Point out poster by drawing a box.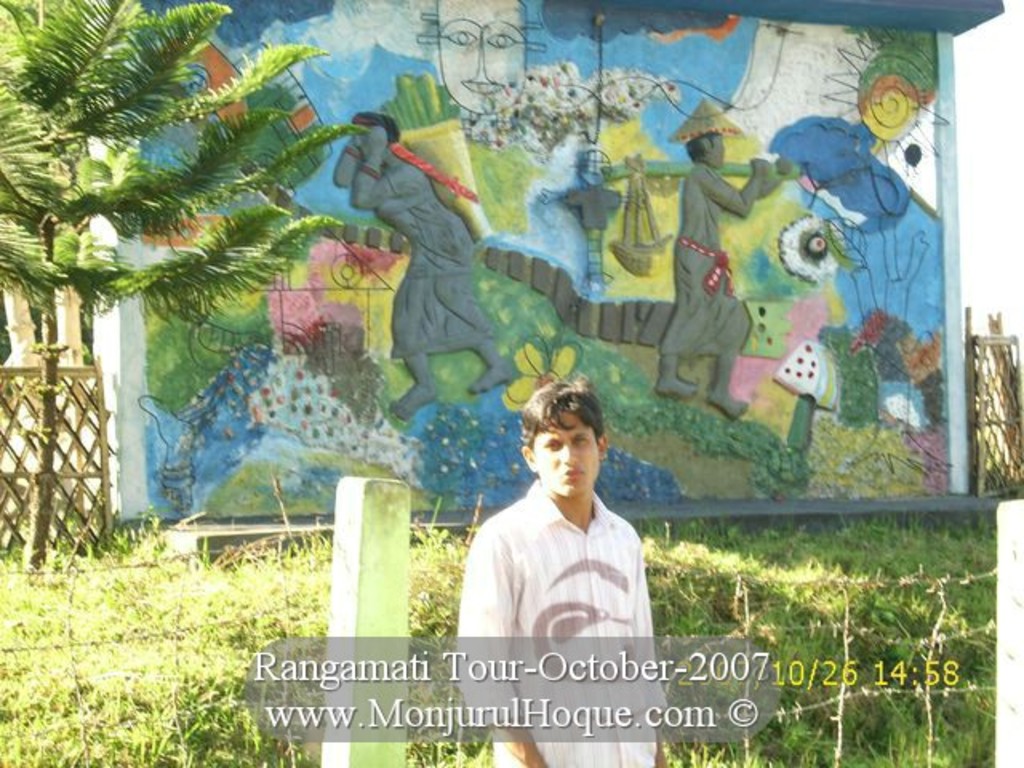
115,0,973,507.
